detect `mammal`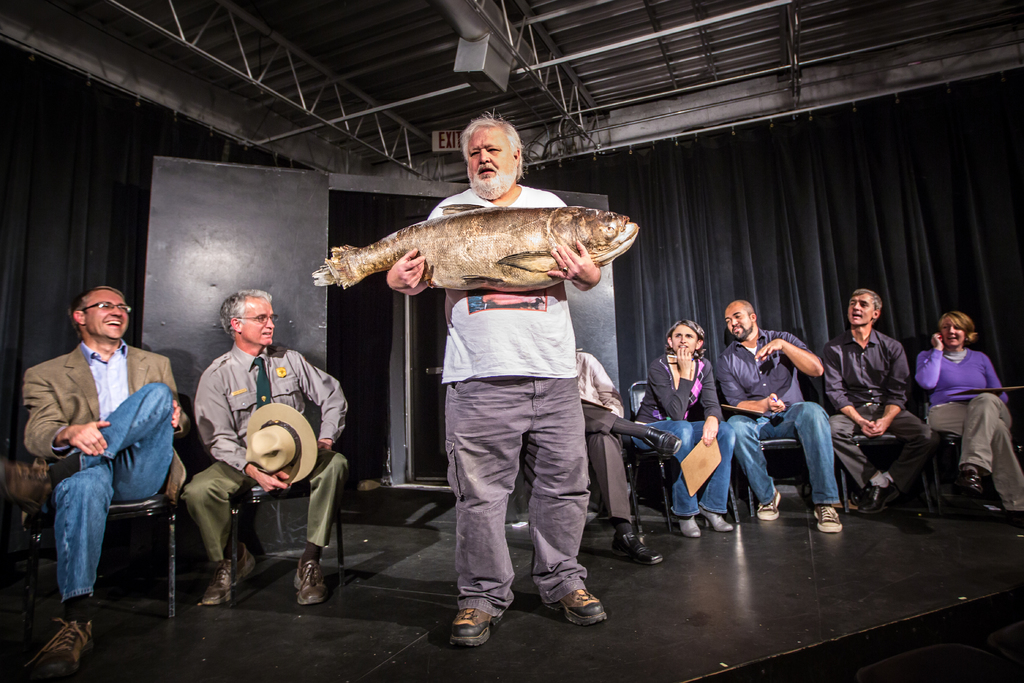
<box>717,297,843,533</box>
